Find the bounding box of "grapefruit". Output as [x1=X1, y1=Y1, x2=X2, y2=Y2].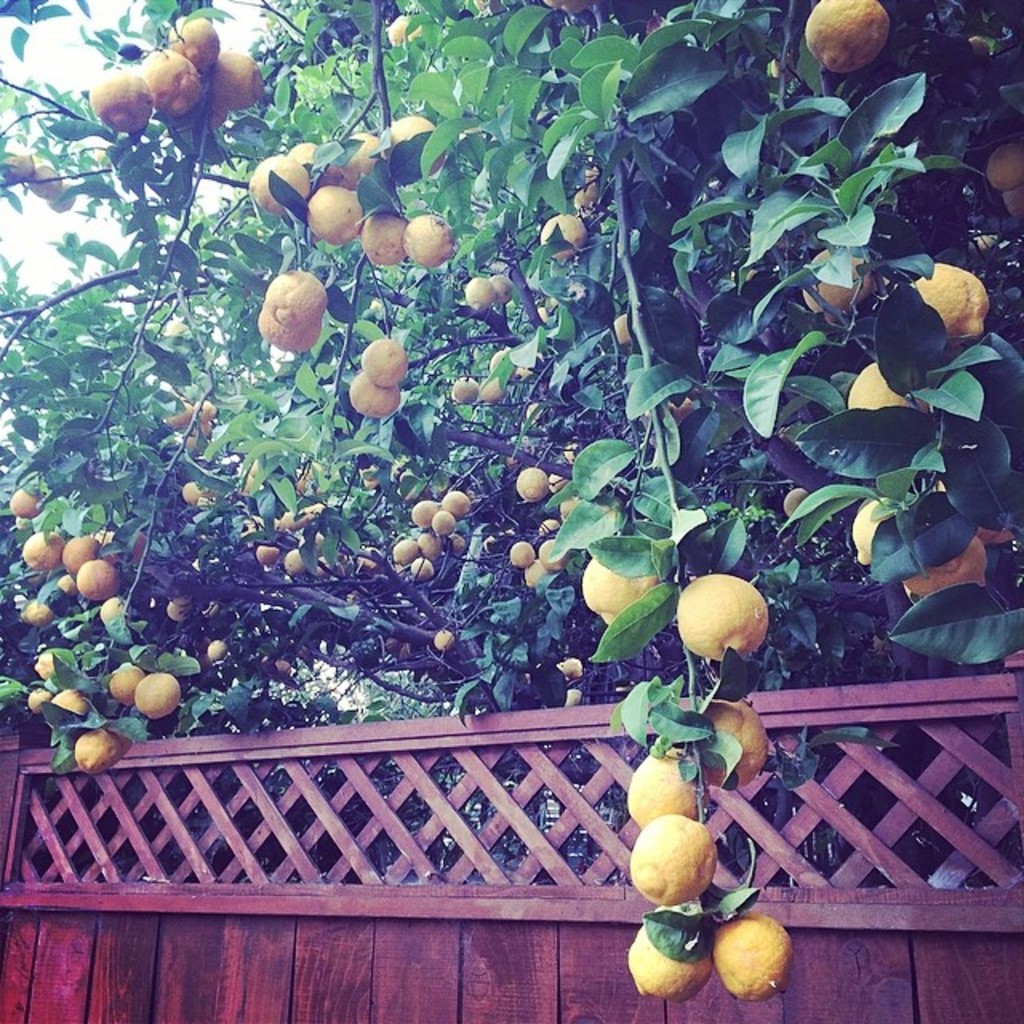
[x1=714, y1=912, x2=797, y2=998].
